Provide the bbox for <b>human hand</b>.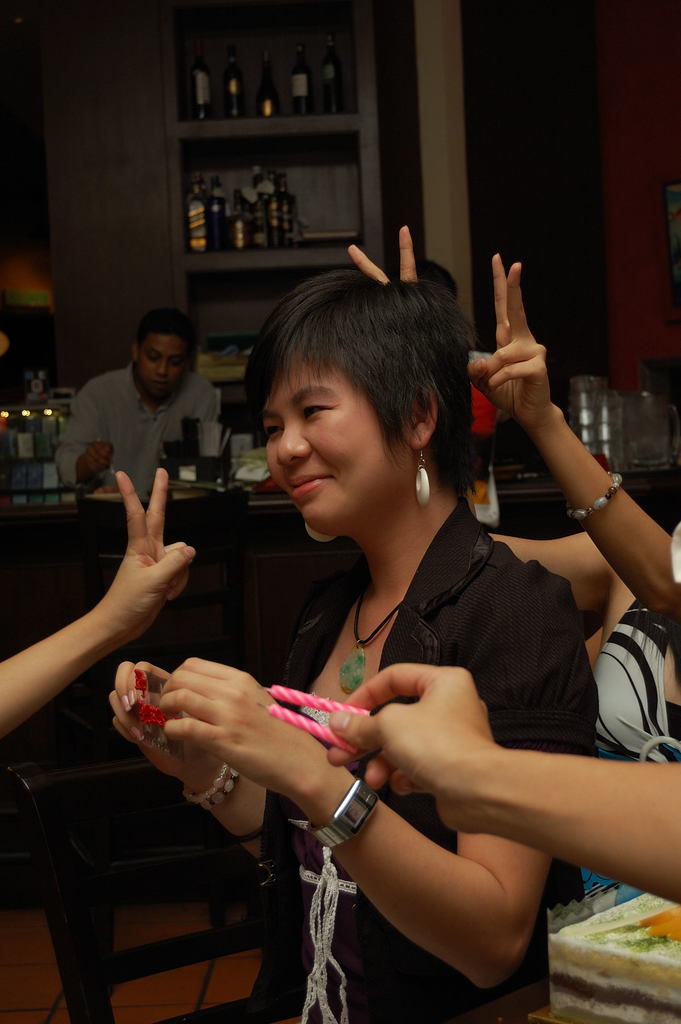
[left=106, top=657, right=224, bottom=790].
